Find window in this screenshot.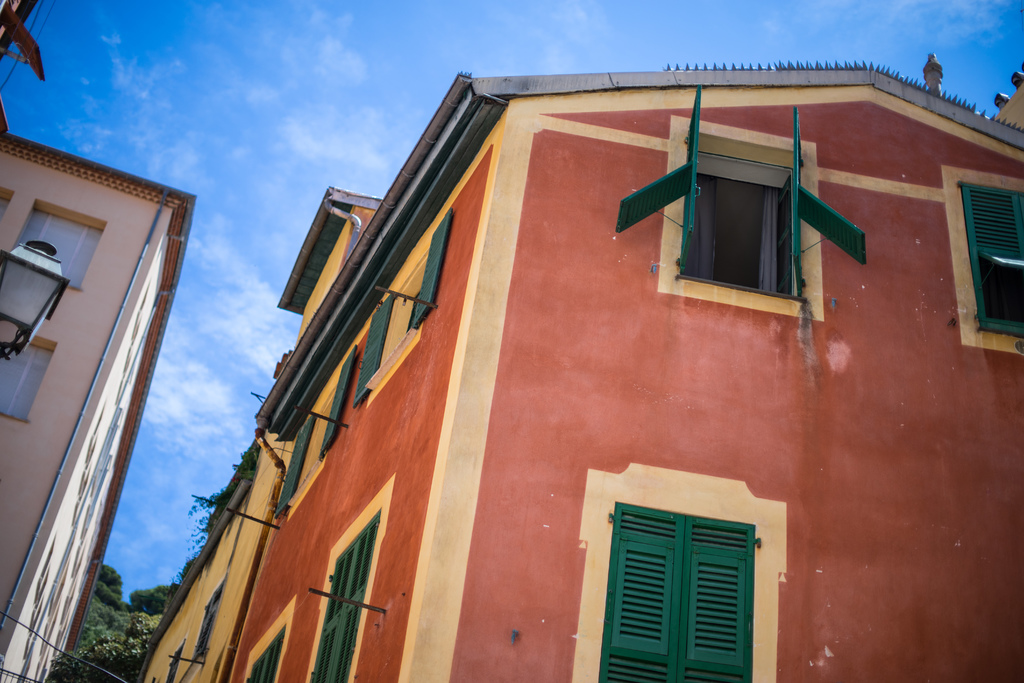
The bounding box for window is locate(239, 623, 291, 682).
